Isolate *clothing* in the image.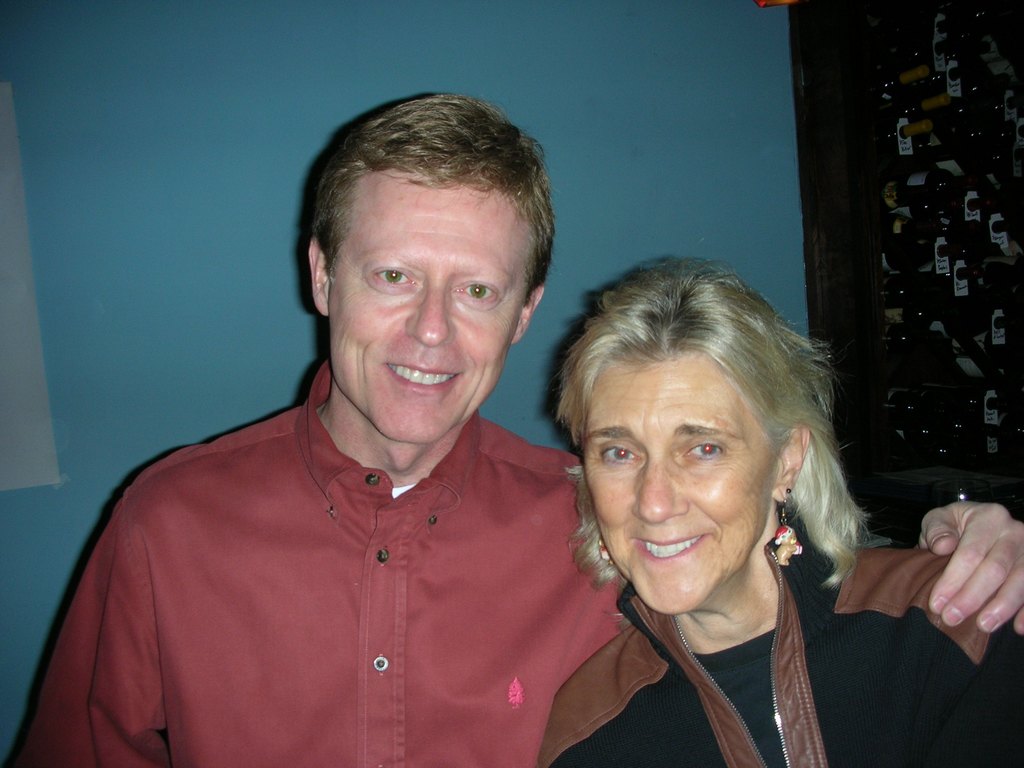
Isolated region: crop(0, 359, 636, 767).
